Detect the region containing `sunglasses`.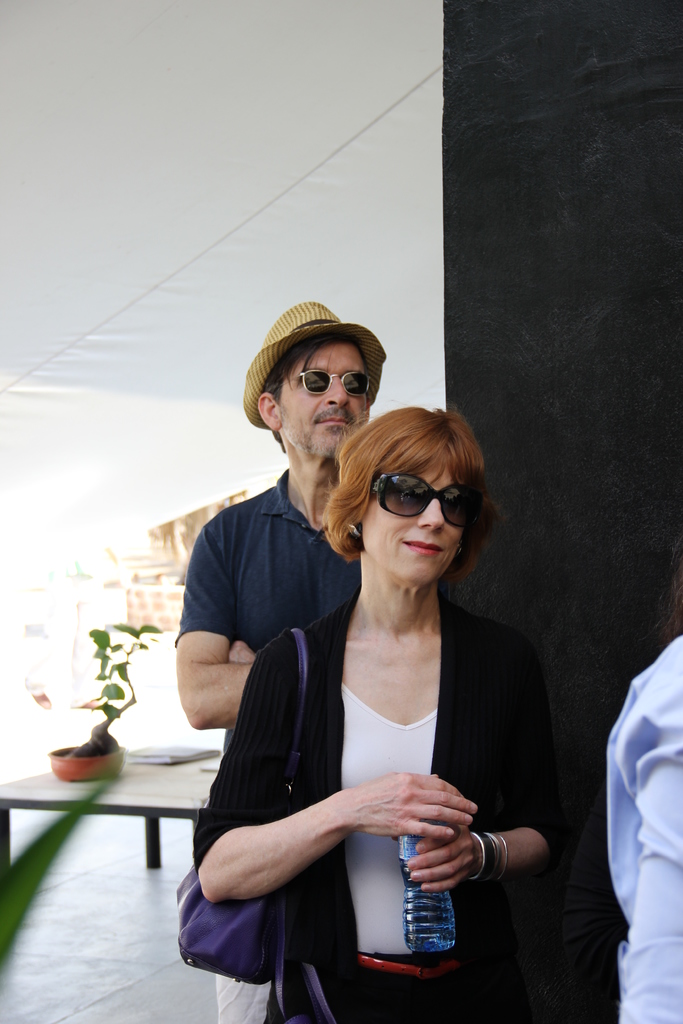
264:375:374:399.
